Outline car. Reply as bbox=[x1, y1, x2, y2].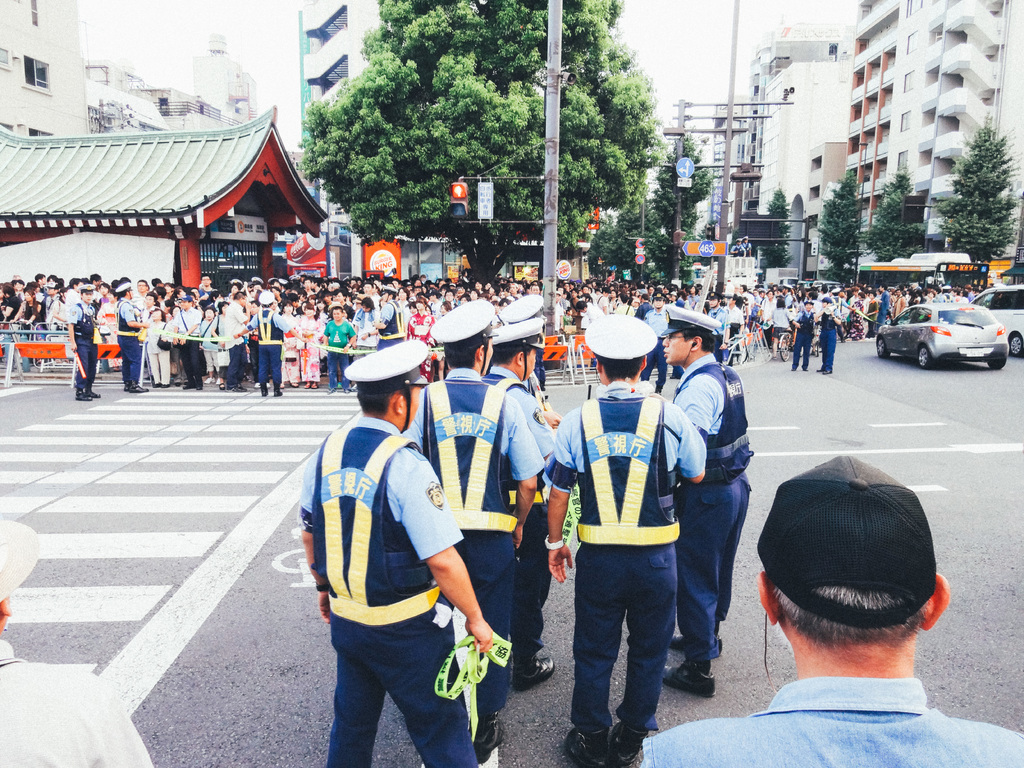
bbox=[874, 302, 1007, 369].
